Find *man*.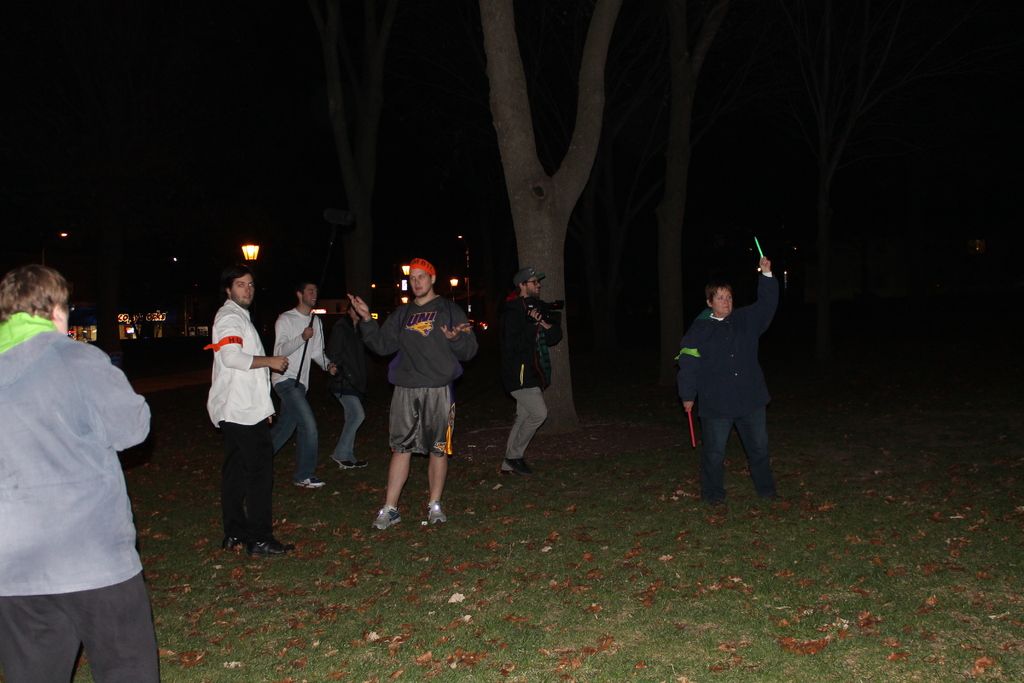
211, 268, 294, 556.
